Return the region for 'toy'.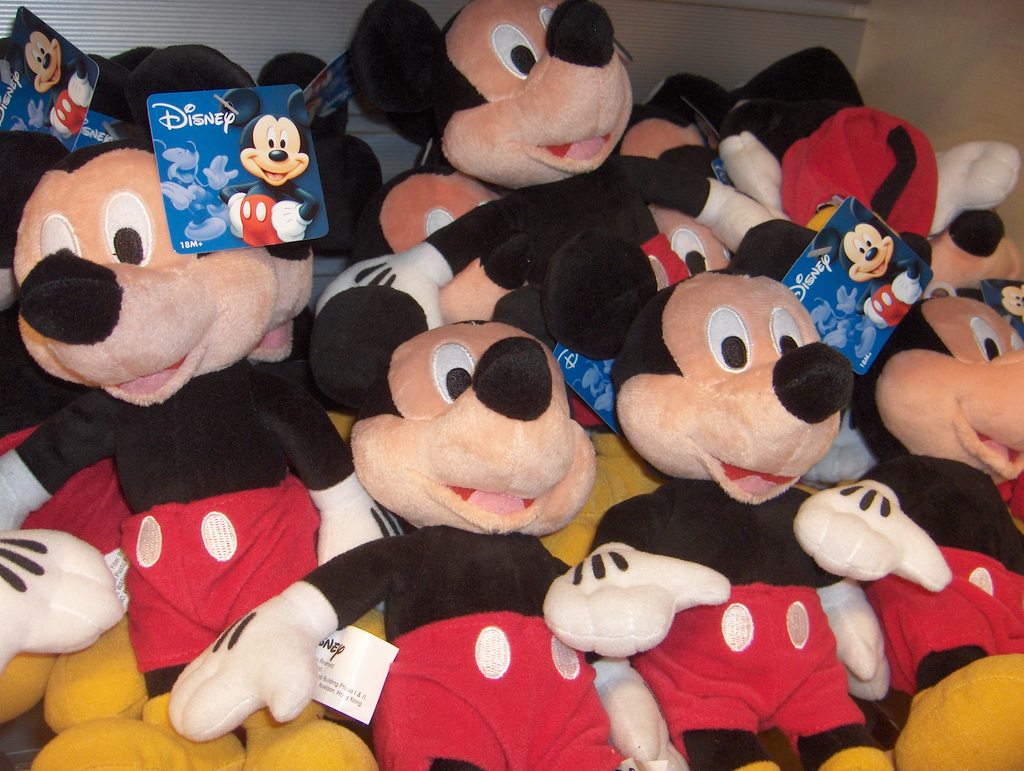
pyautogui.locateOnScreen(809, 288, 876, 361).
